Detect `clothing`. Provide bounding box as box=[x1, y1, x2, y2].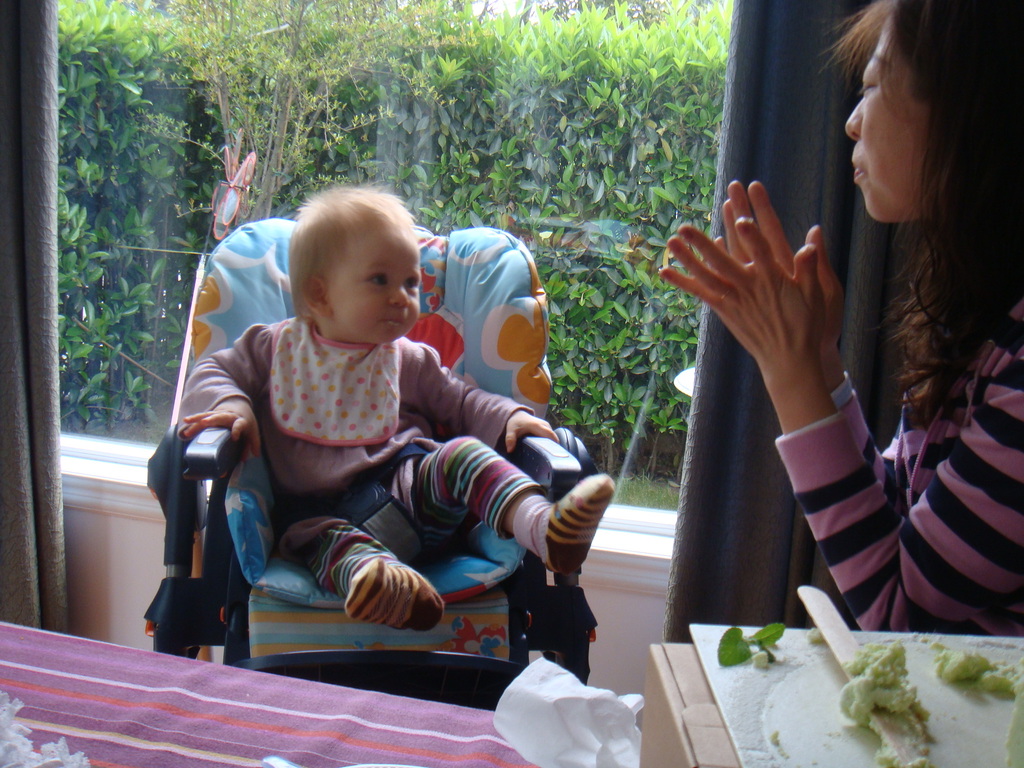
box=[761, 284, 1023, 626].
